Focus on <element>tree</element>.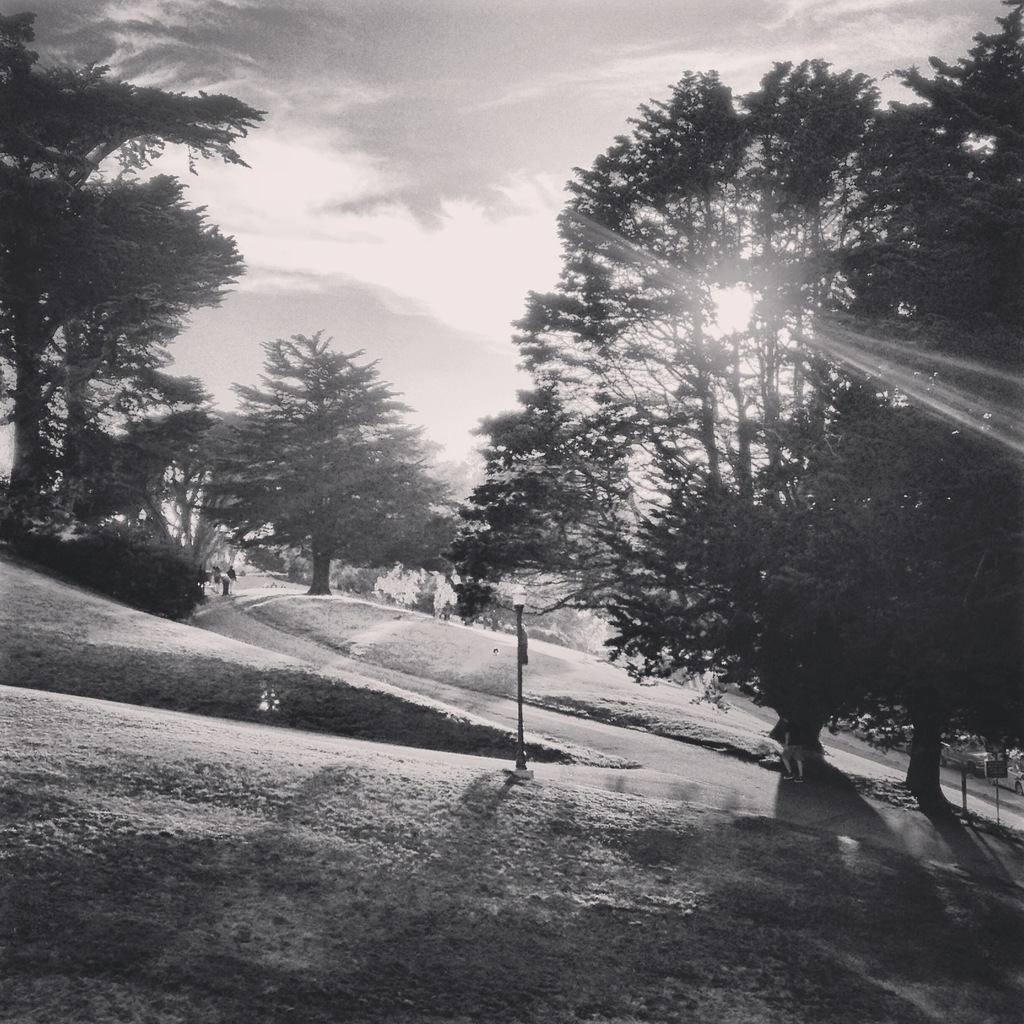
Focused at locate(452, 39, 980, 845).
